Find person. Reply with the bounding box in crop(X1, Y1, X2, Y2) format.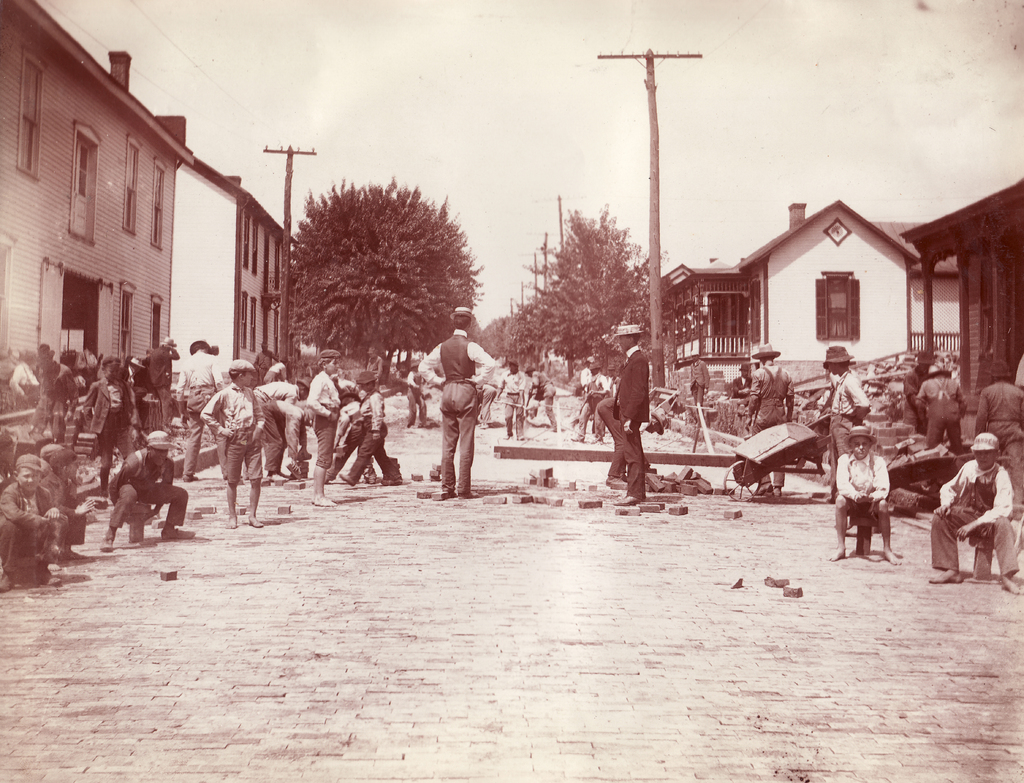
crop(921, 433, 1011, 607).
